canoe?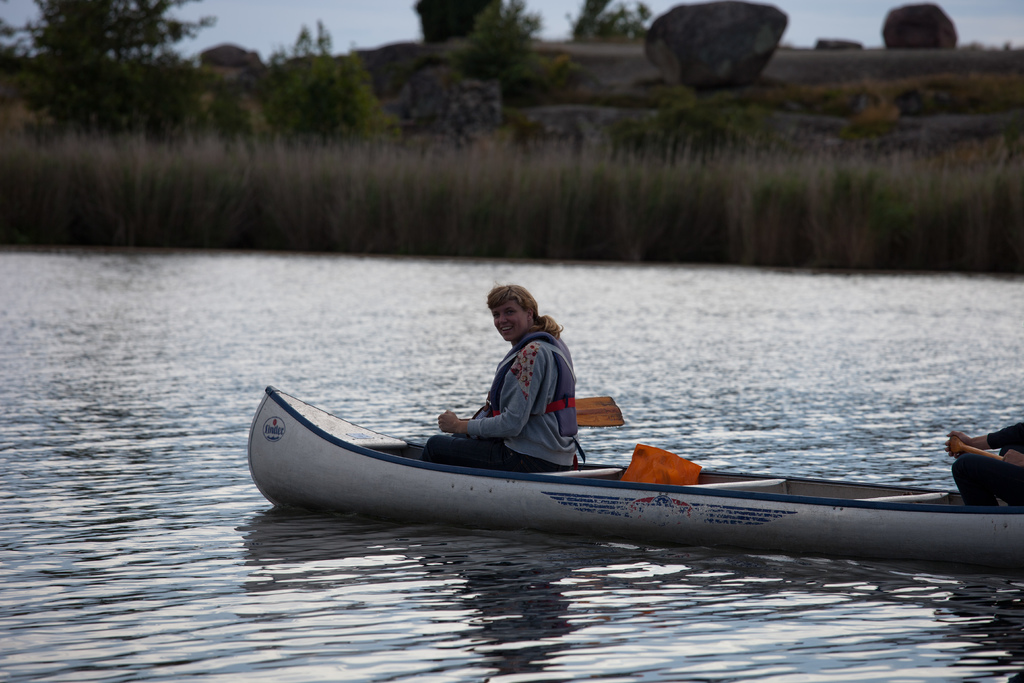
box=[245, 386, 1023, 513]
